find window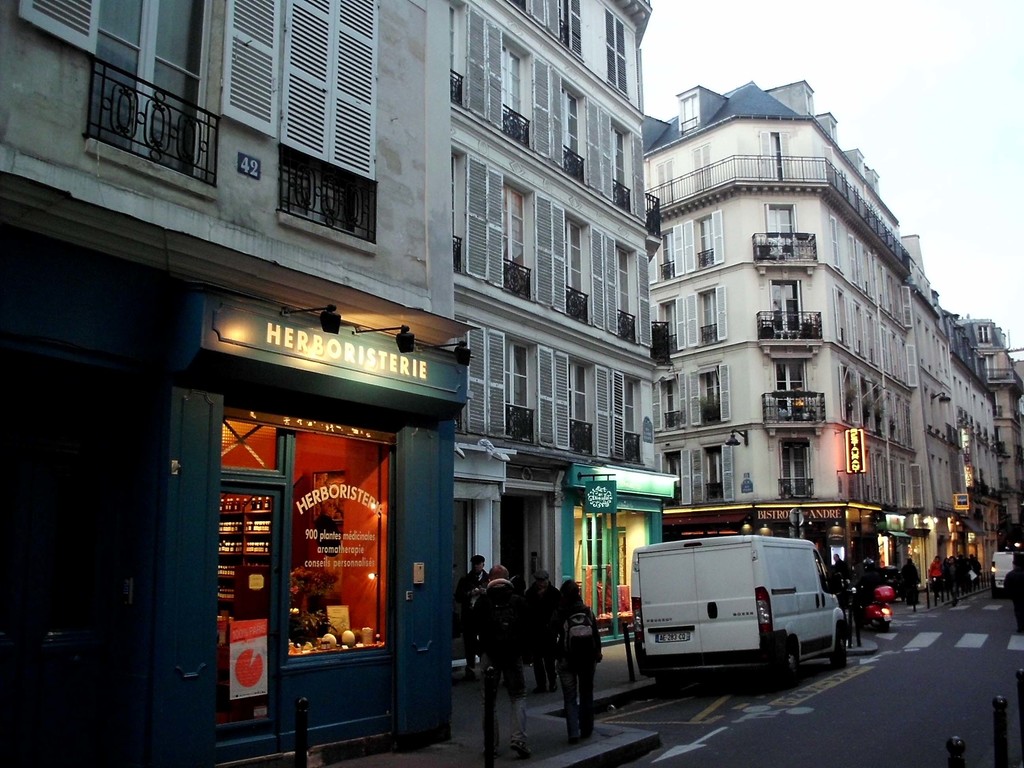
region(768, 198, 796, 258)
